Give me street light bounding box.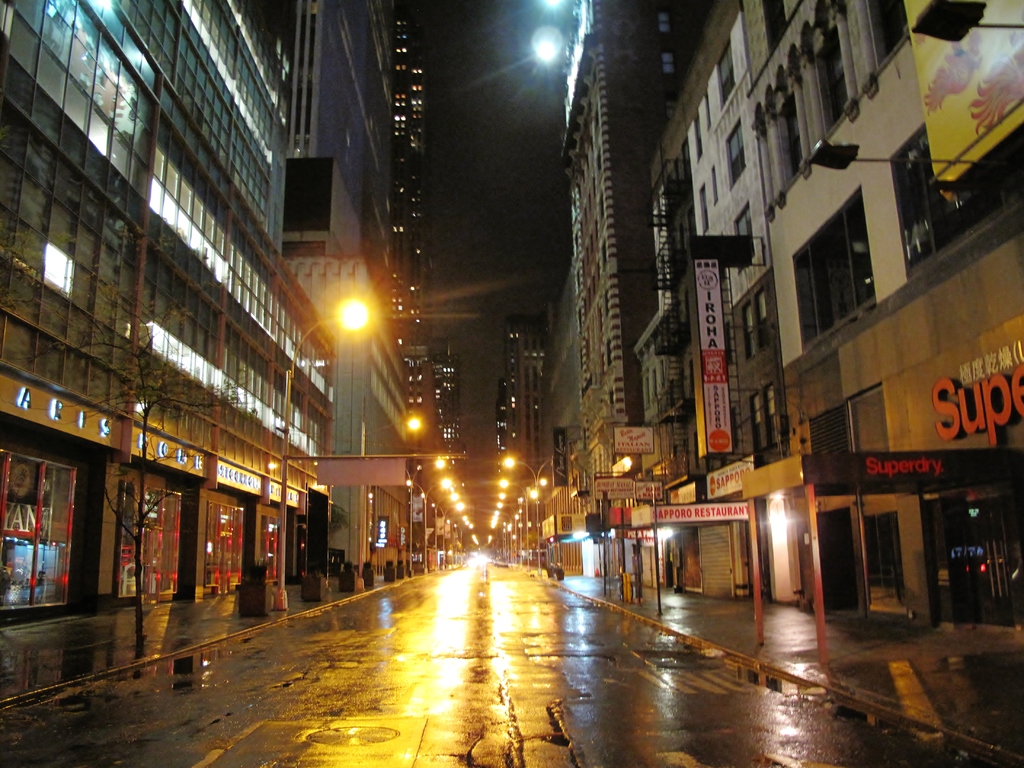
(left=404, top=456, right=448, bottom=572).
